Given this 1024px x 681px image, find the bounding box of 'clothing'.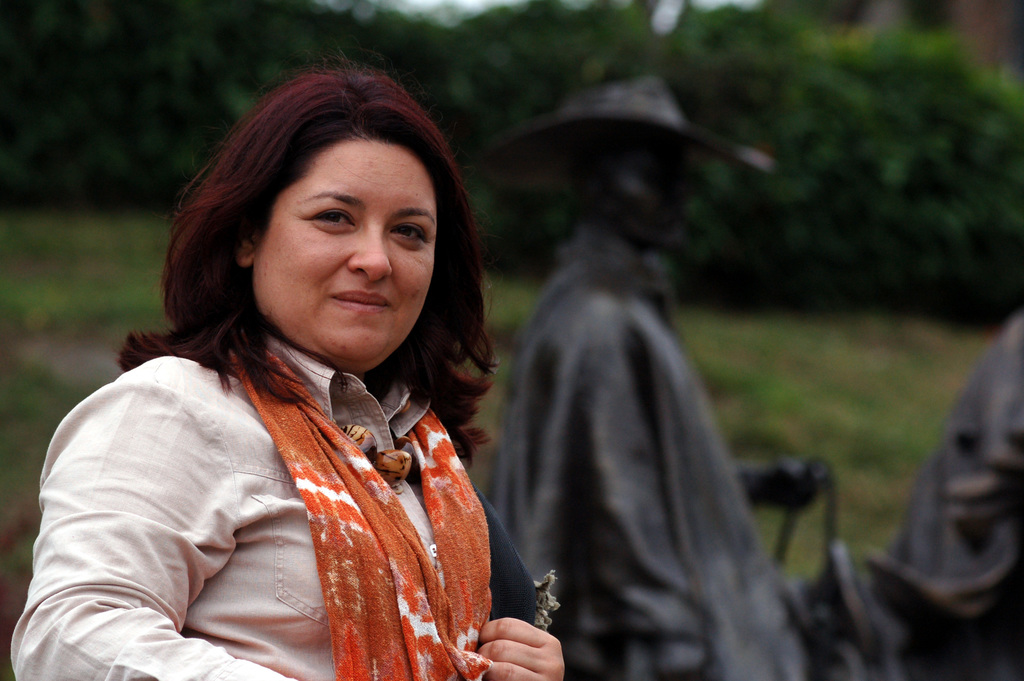
select_region(486, 258, 827, 680).
